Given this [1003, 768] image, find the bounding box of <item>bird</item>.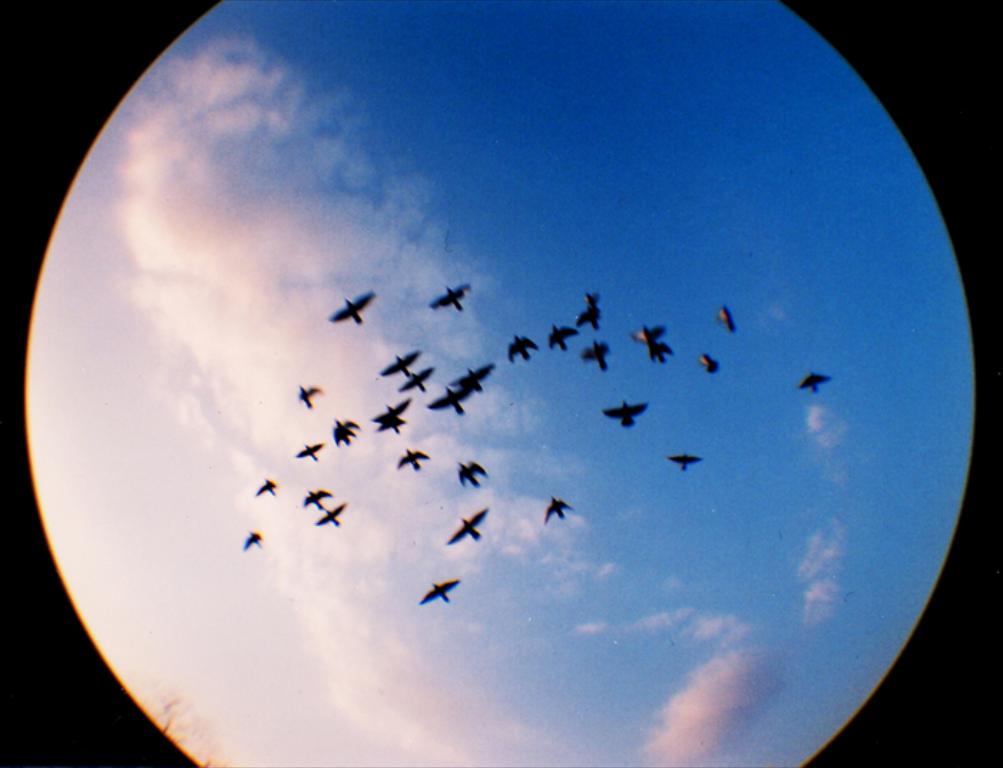
left=646, top=340, right=675, bottom=361.
